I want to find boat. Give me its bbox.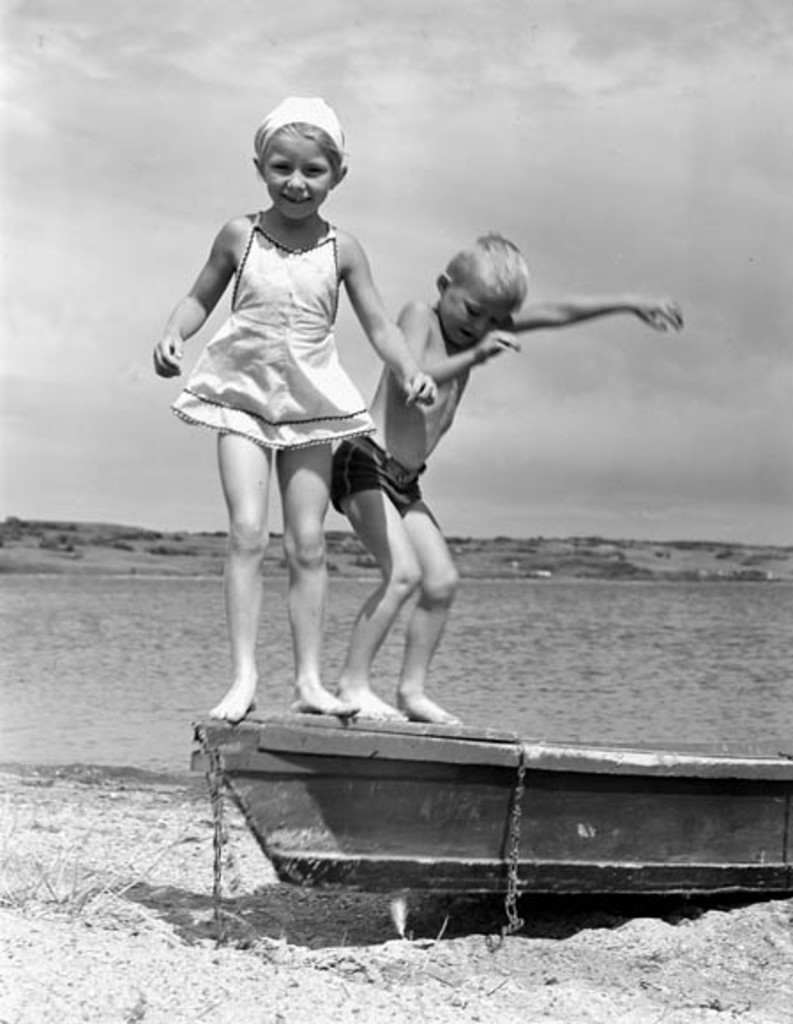
bbox(198, 710, 791, 890).
